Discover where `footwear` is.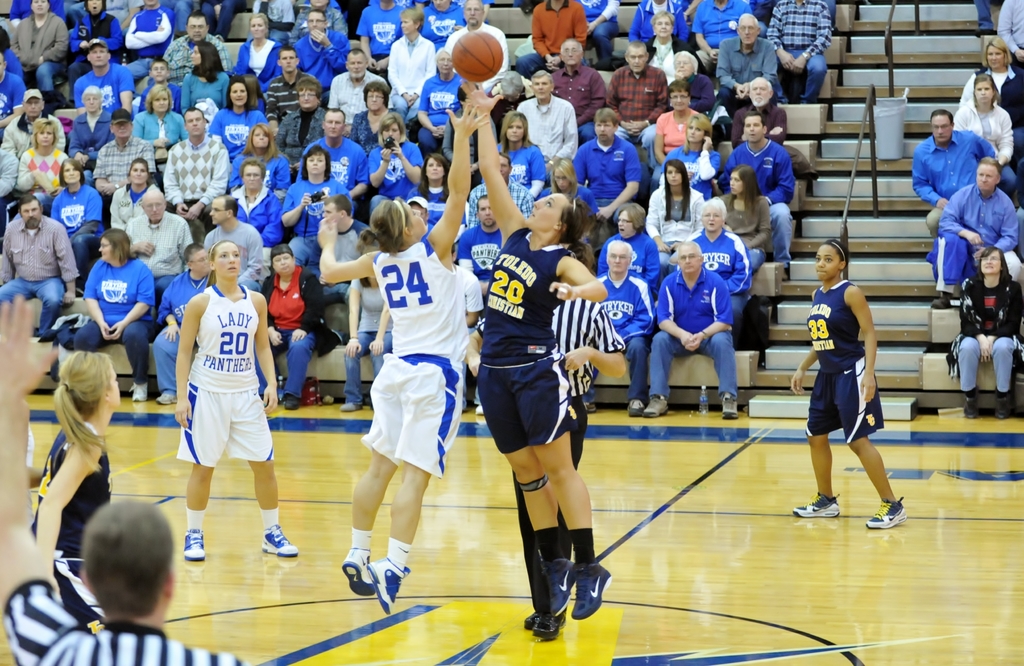
Discovered at rect(863, 496, 907, 530).
